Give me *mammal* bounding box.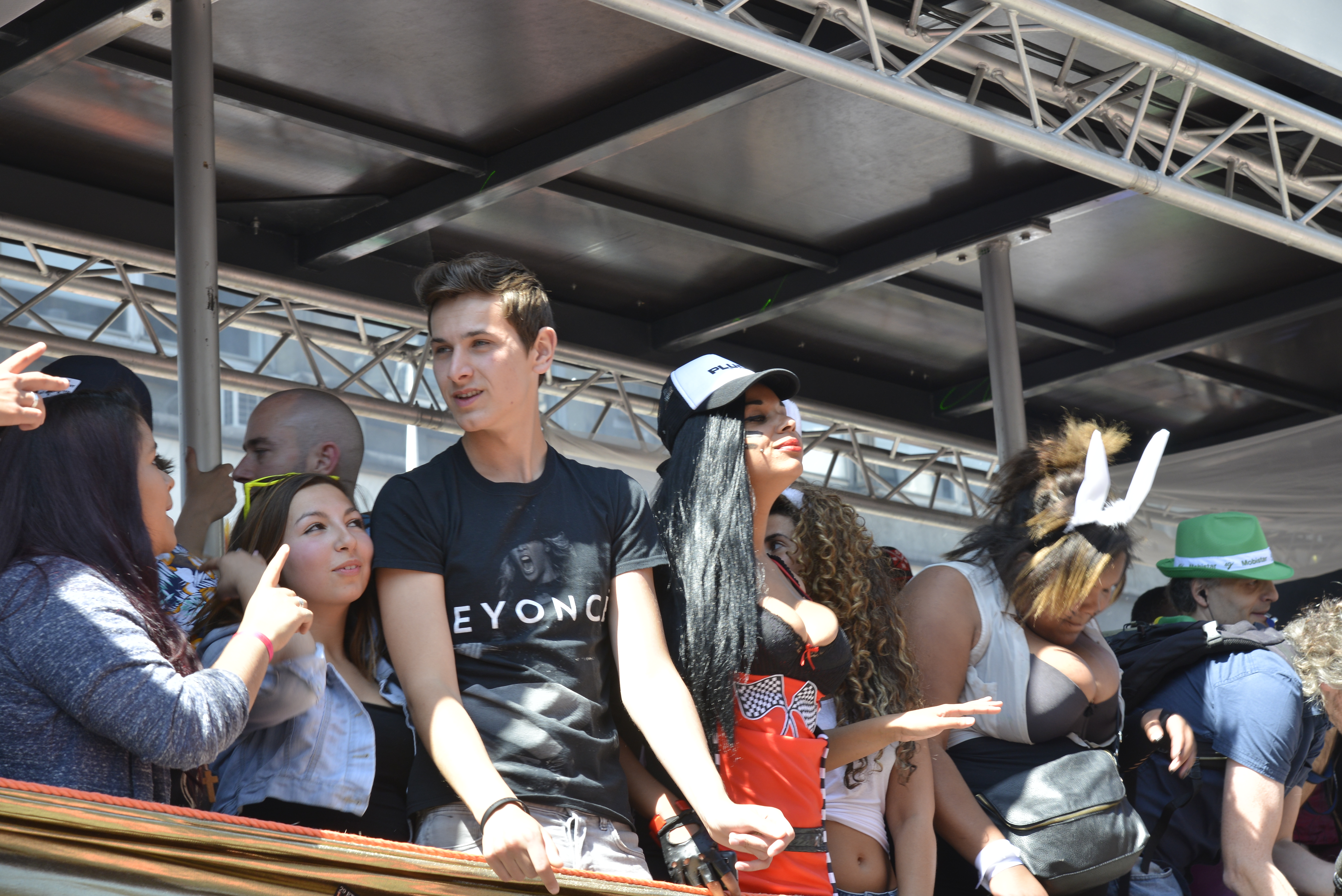
<box>0,88,70,180</box>.
